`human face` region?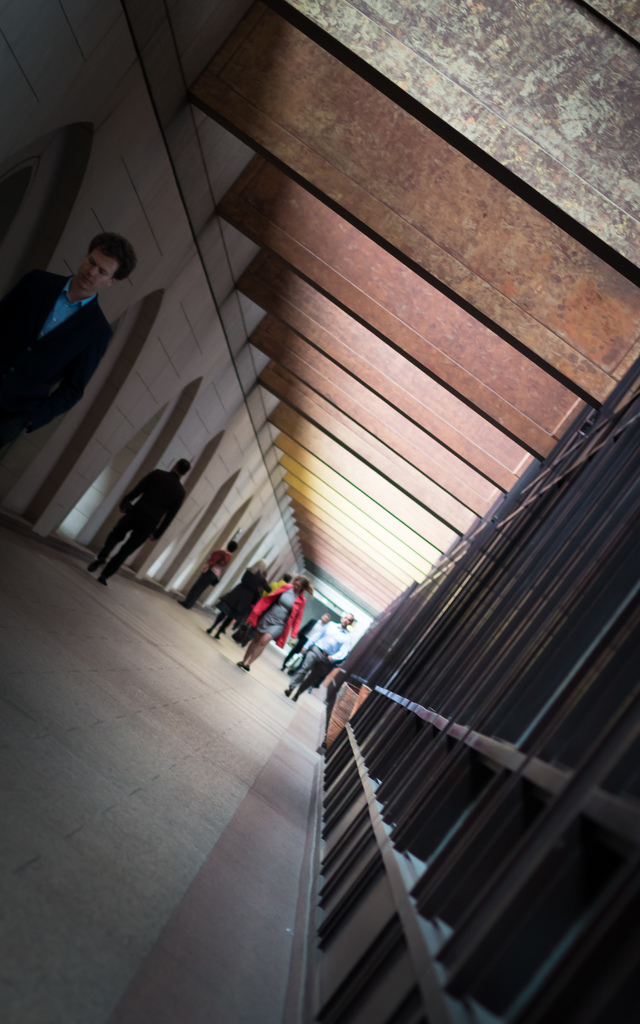
340,612,353,628
